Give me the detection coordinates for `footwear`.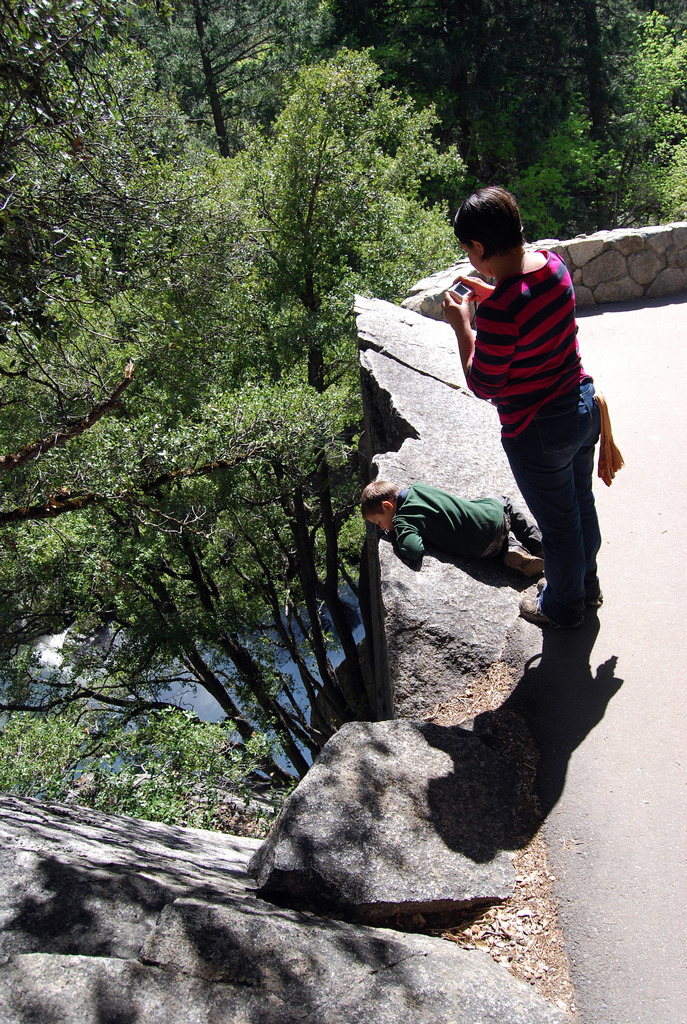
[x1=515, y1=595, x2=583, y2=628].
